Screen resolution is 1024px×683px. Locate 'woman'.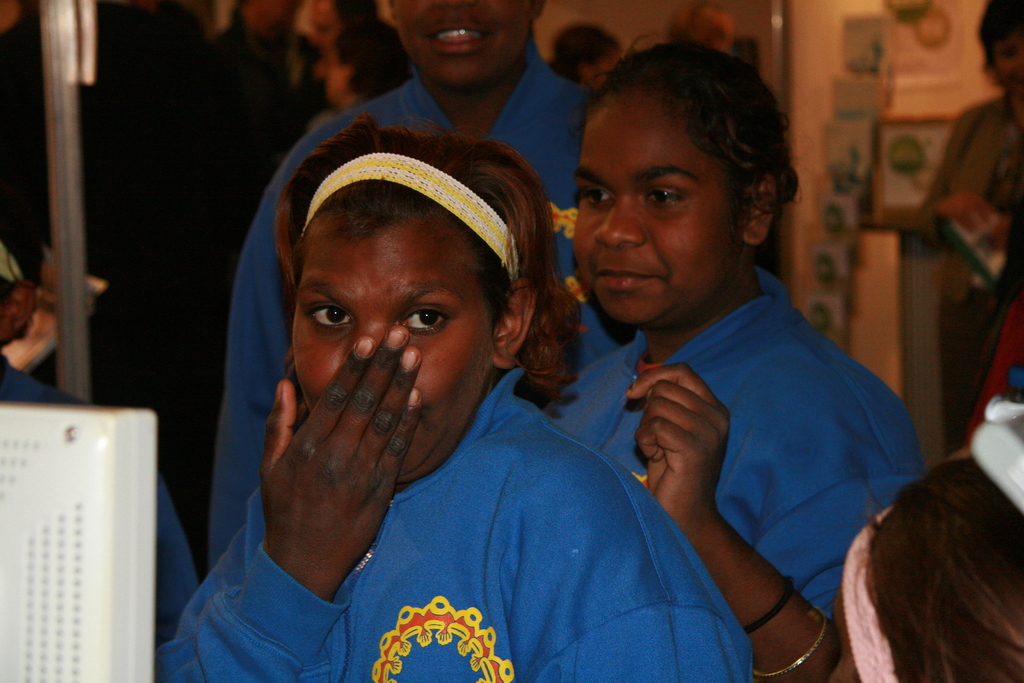
select_region(917, 1, 1023, 454).
